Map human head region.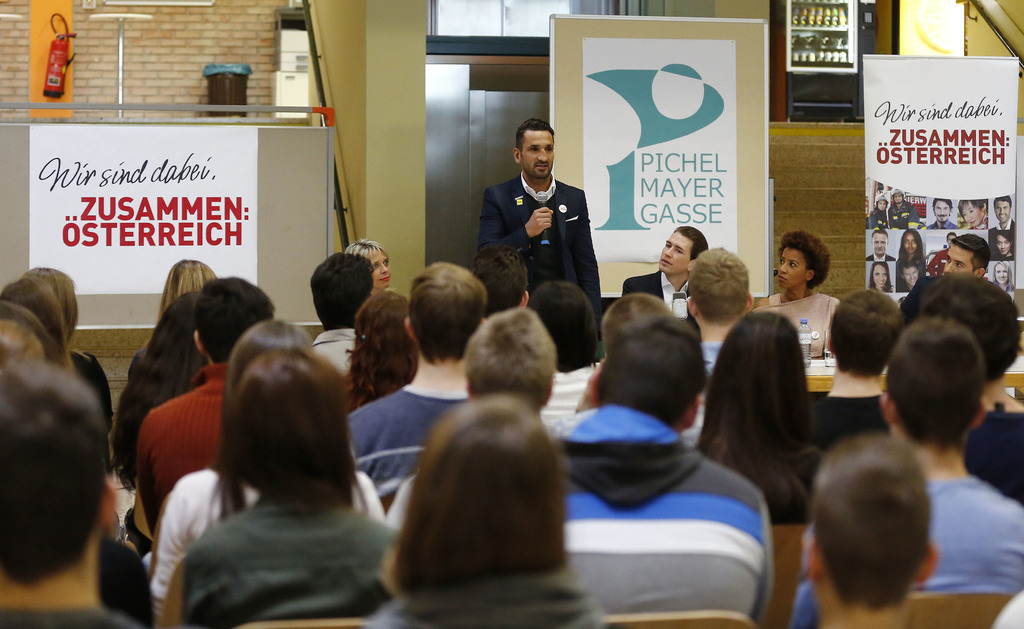
Mapped to bbox=(381, 387, 565, 600).
